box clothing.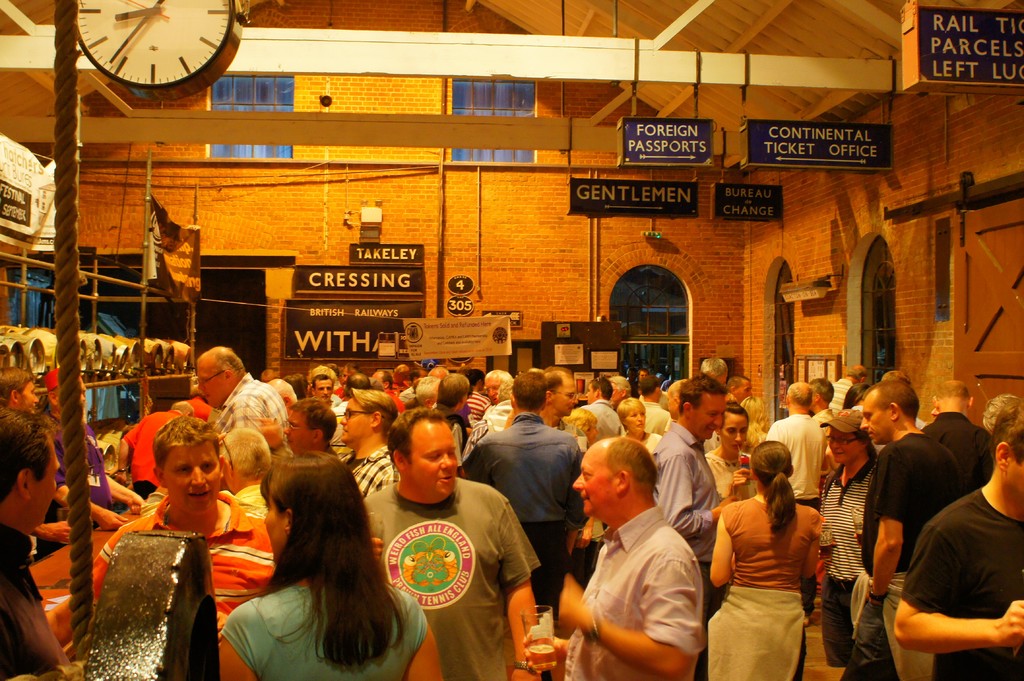
<bbox>234, 481, 267, 520</bbox>.
